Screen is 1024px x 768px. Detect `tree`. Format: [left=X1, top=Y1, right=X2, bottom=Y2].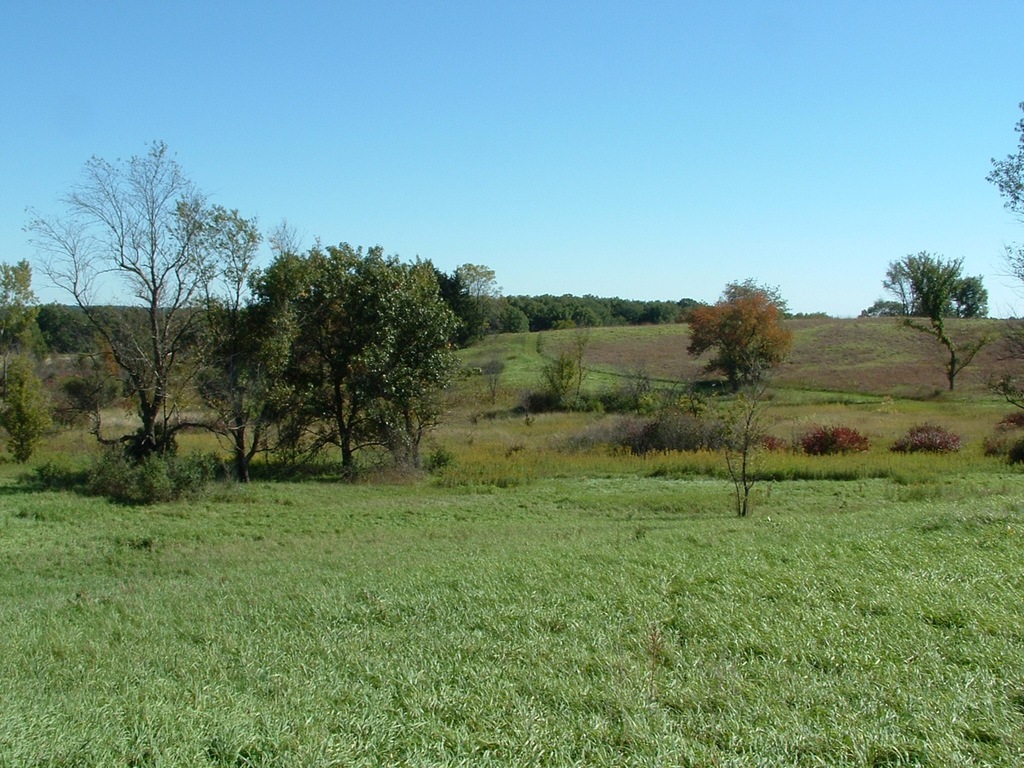
[left=0, top=260, right=58, bottom=450].
